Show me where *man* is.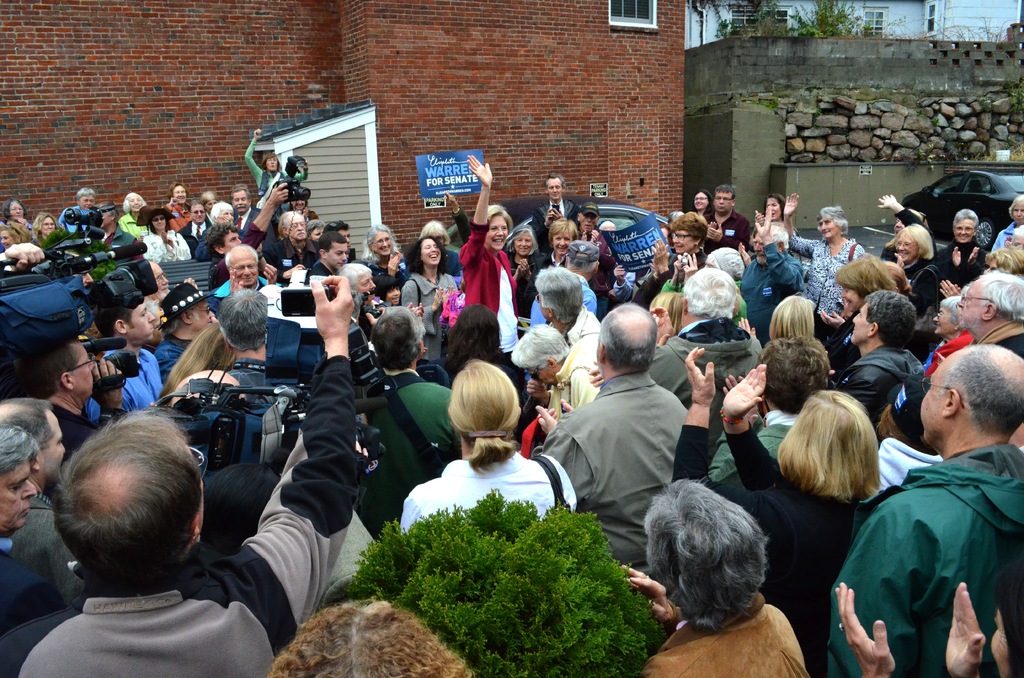
*man* is at (x1=701, y1=182, x2=753, y2=255).
